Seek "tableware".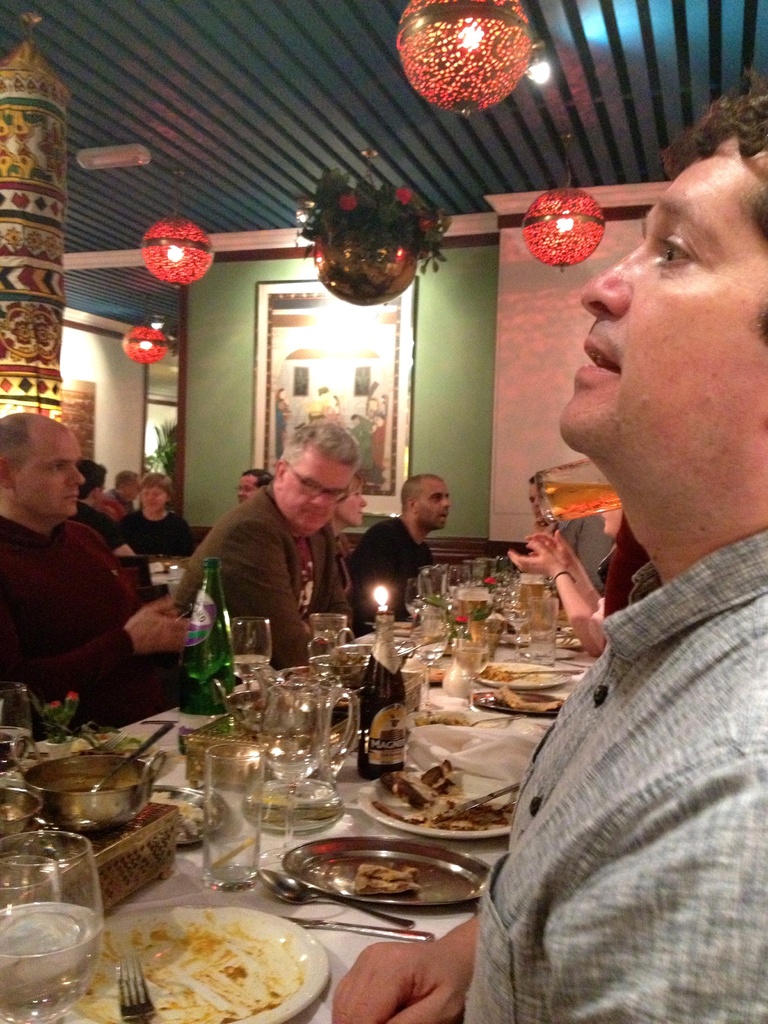
pyautogui.locateOnScreen(532, 456, 625, 524).
